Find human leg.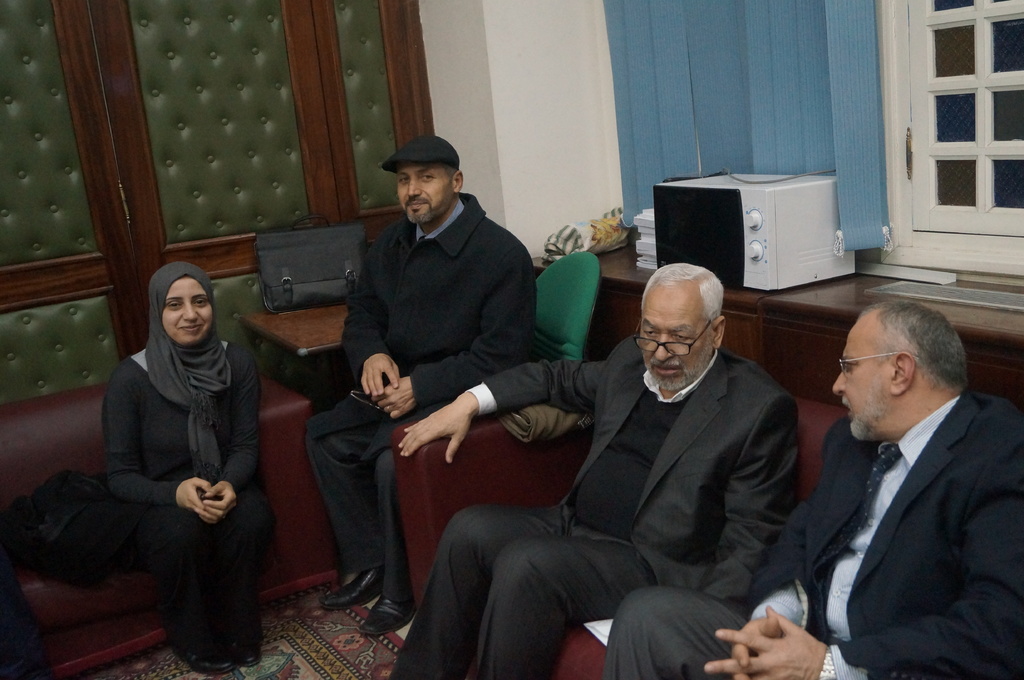
region(387, 502, 568, 679).
